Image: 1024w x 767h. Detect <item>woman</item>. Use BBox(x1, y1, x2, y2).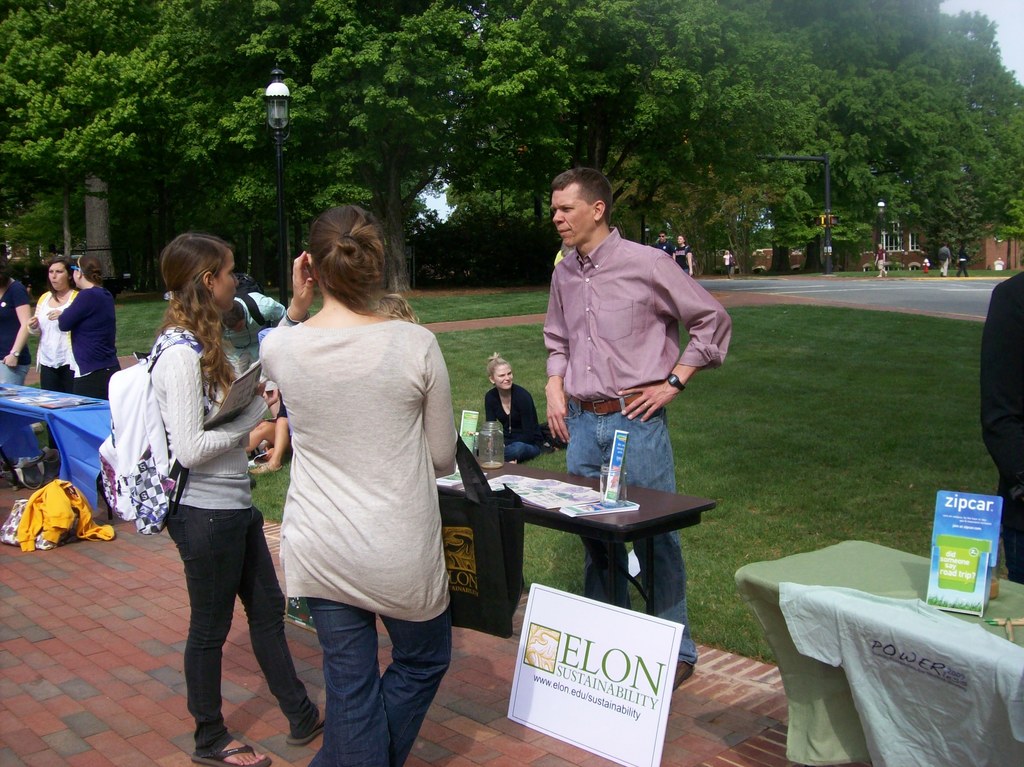
BBox(0, 241, 38, 380).
